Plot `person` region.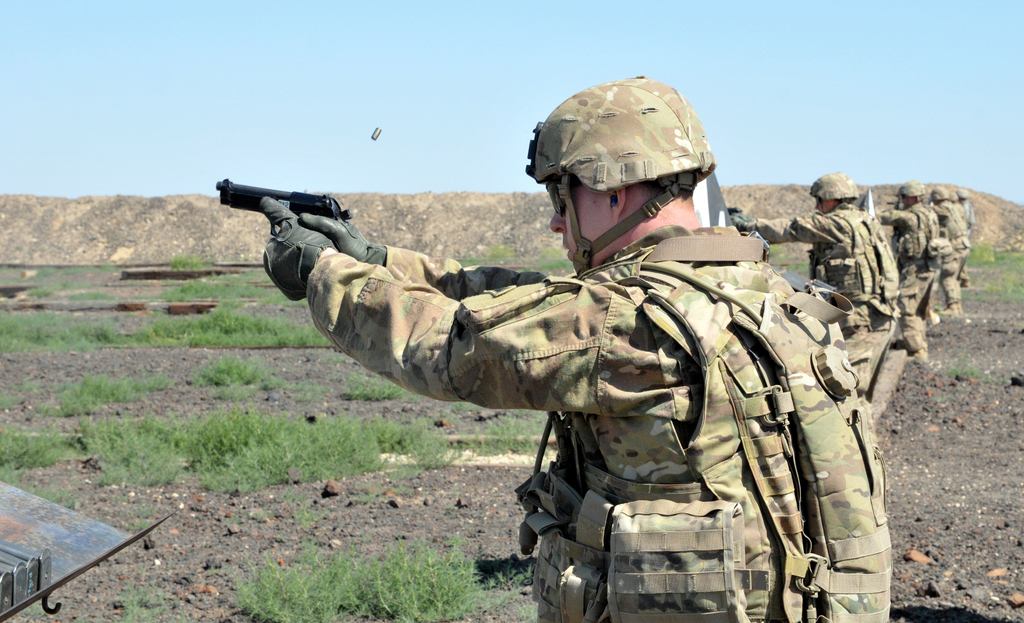
Plotted at [x1=927, y1=182, x2=968, y2=320].
